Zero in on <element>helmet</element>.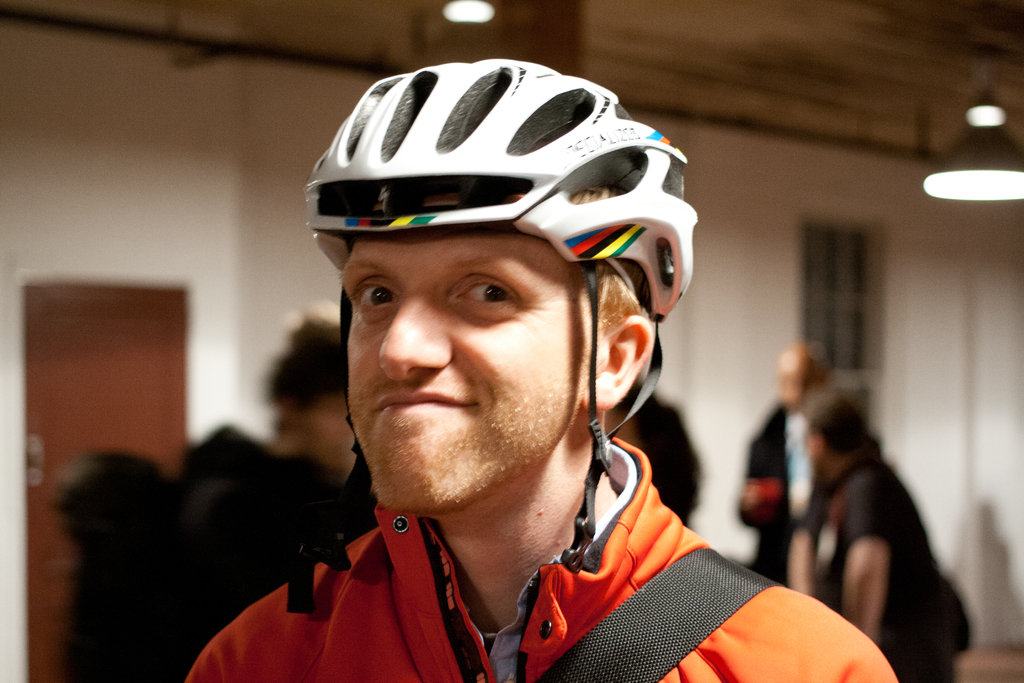
Zeroed in: [282, 56, 700, 614].
